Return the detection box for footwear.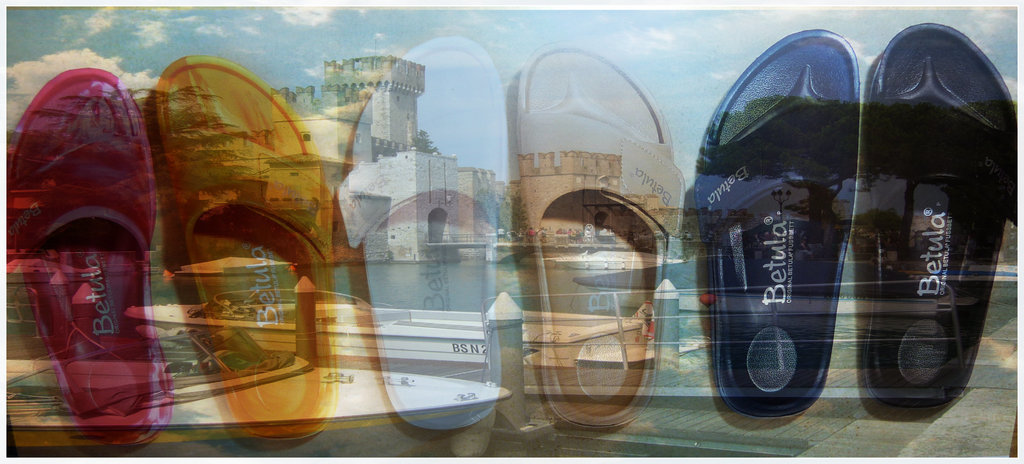
0 65 179 456.
